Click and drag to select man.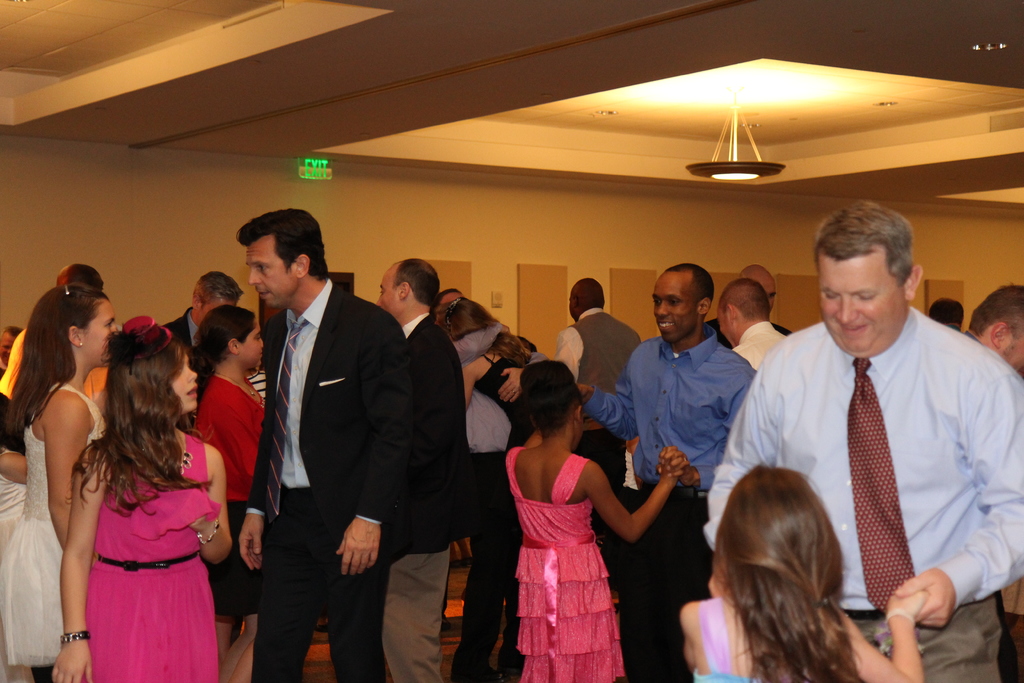
Selection: (720, 222, 1005, 654).
